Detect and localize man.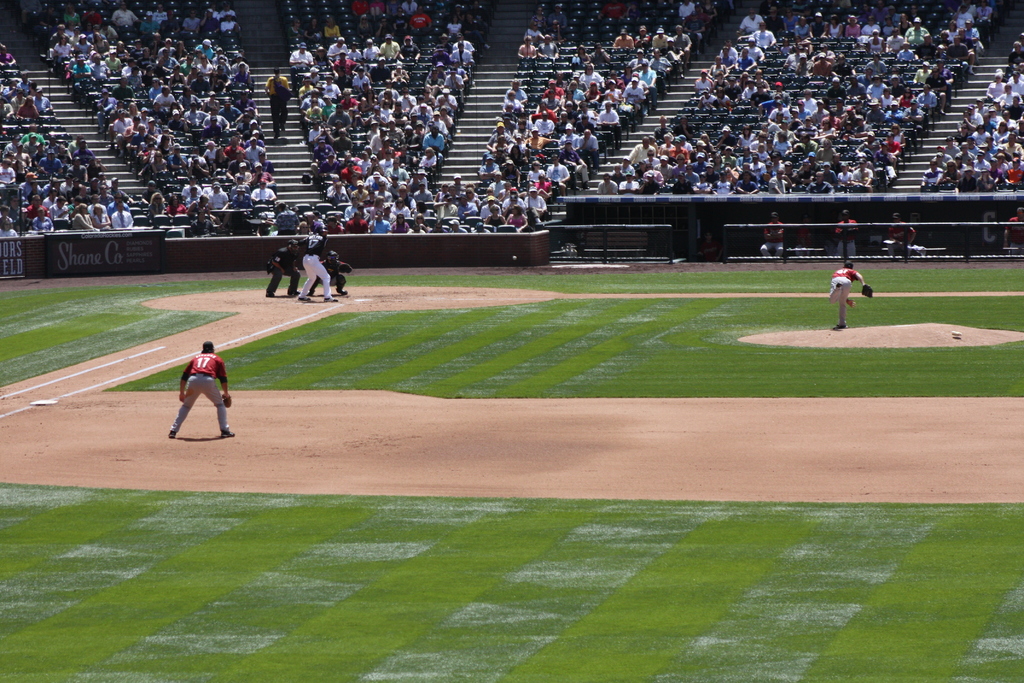
Localized at {"x1": 595, "y1": 0, "x2": 627, "y2": 21}.
